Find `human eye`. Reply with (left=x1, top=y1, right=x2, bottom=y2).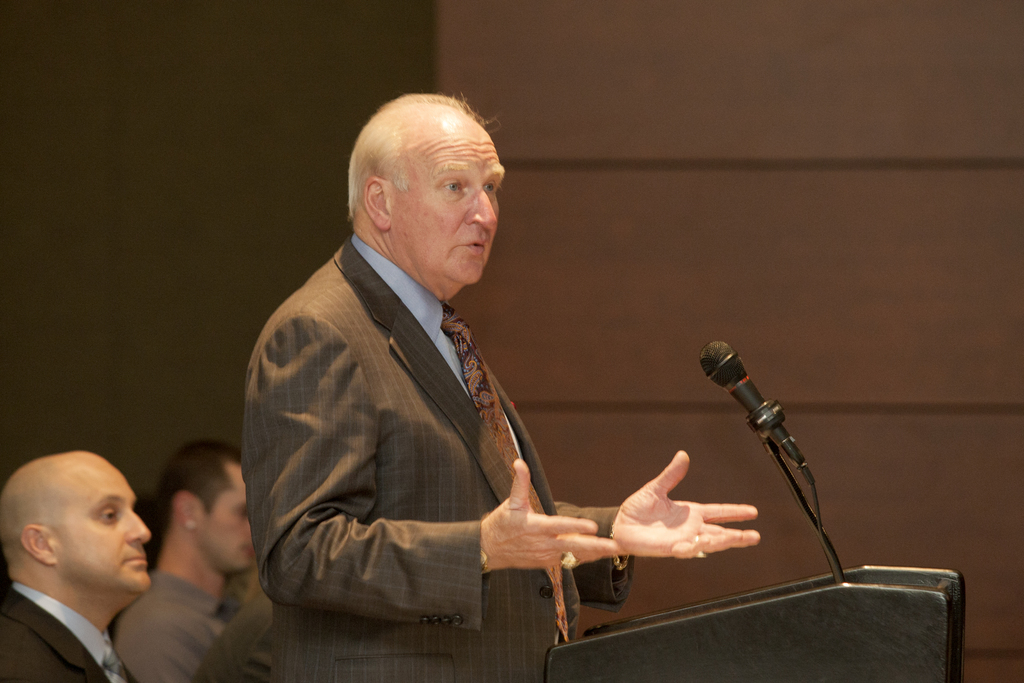
(left=95, top=508, right=120, bottom=525).
